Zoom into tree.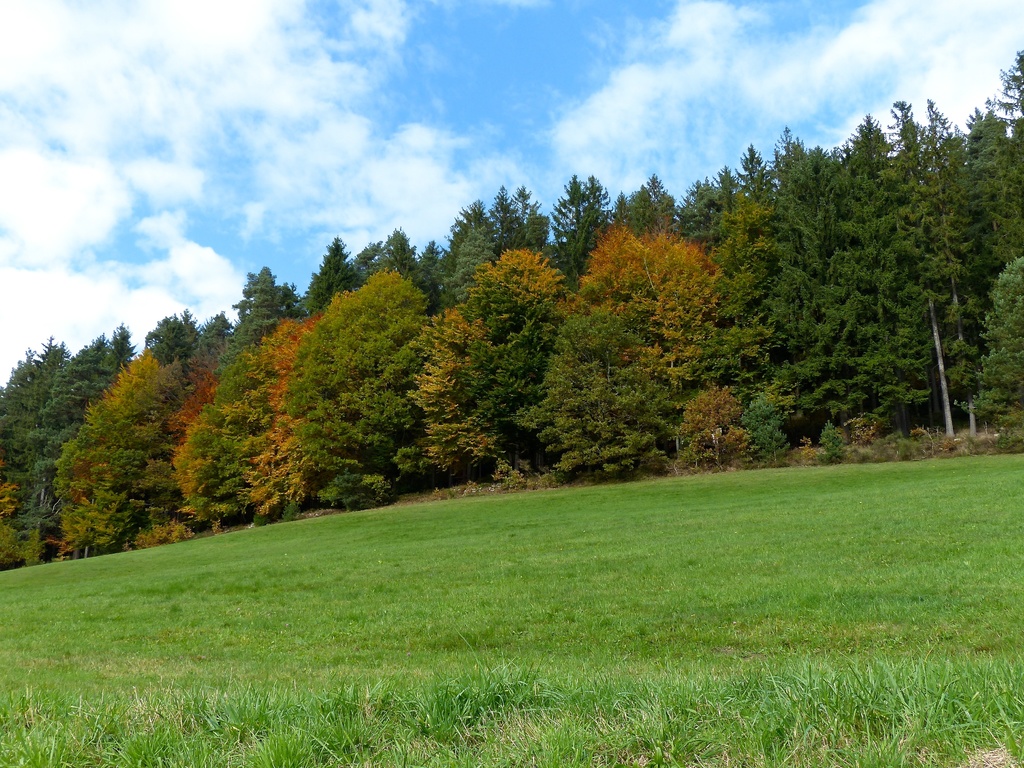
Zoom target: box=[351, 216, 454, 288].
